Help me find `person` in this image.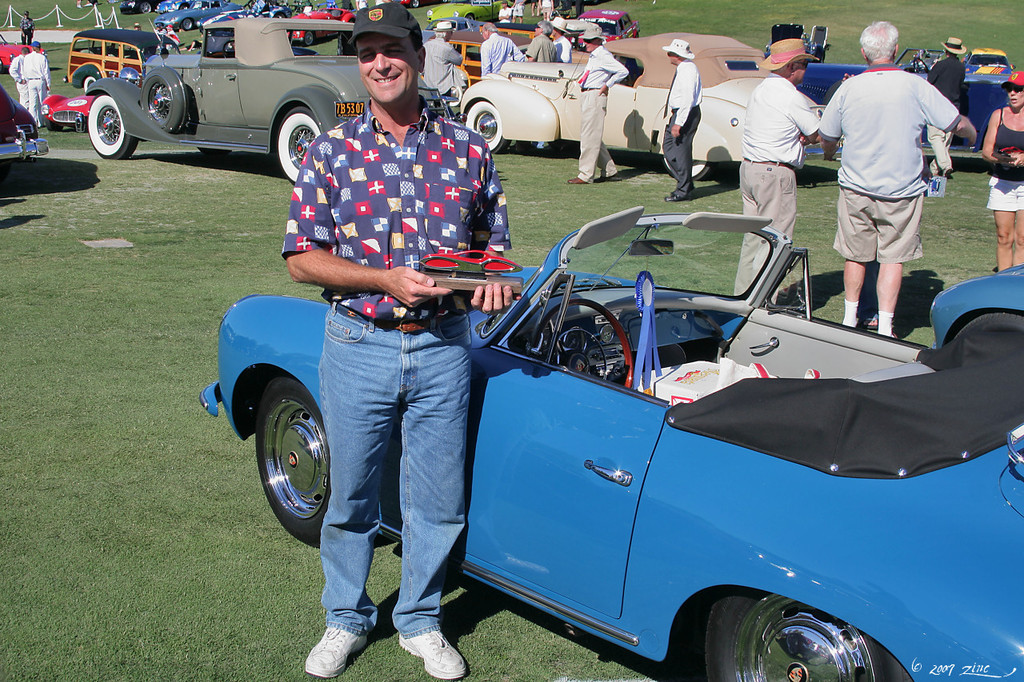
Found it: 132 18 142 29.
